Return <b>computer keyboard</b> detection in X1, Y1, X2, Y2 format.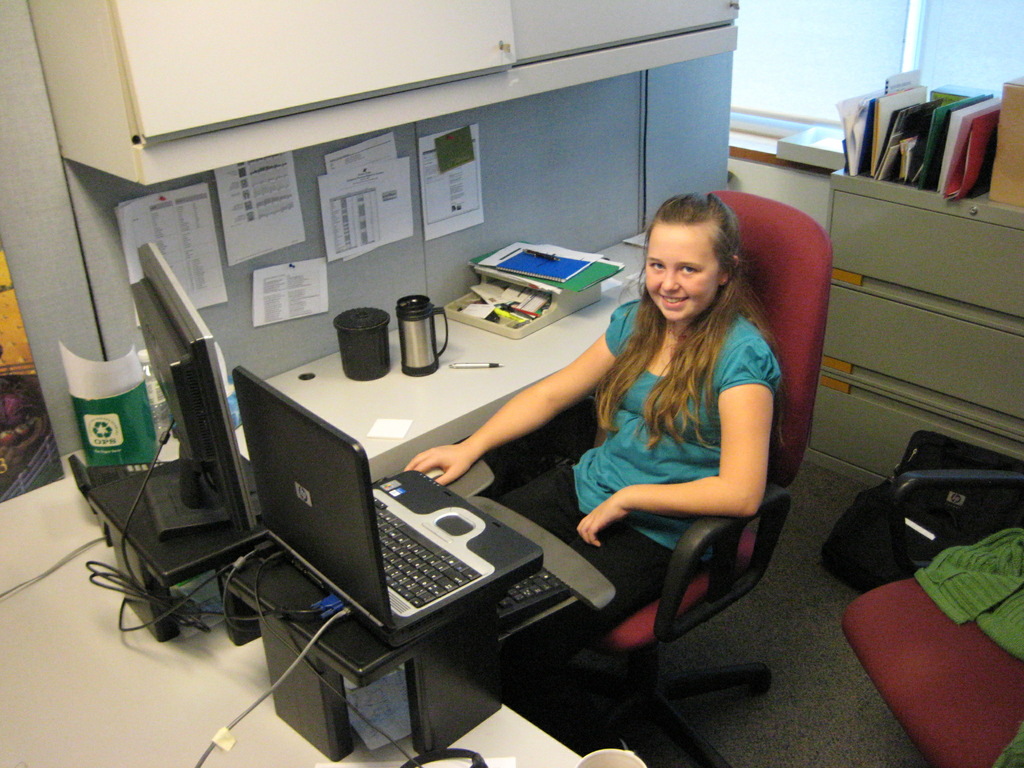
374, 493, 485, 609.
